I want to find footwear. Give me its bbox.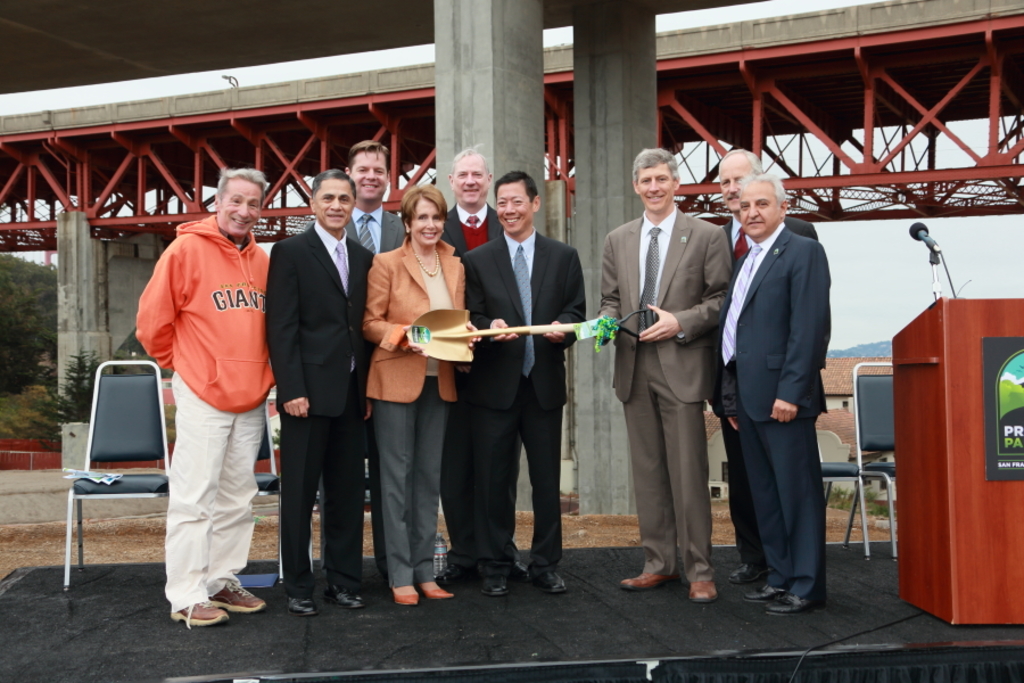
x1=621, y1=571, x2=667, y2=587.
